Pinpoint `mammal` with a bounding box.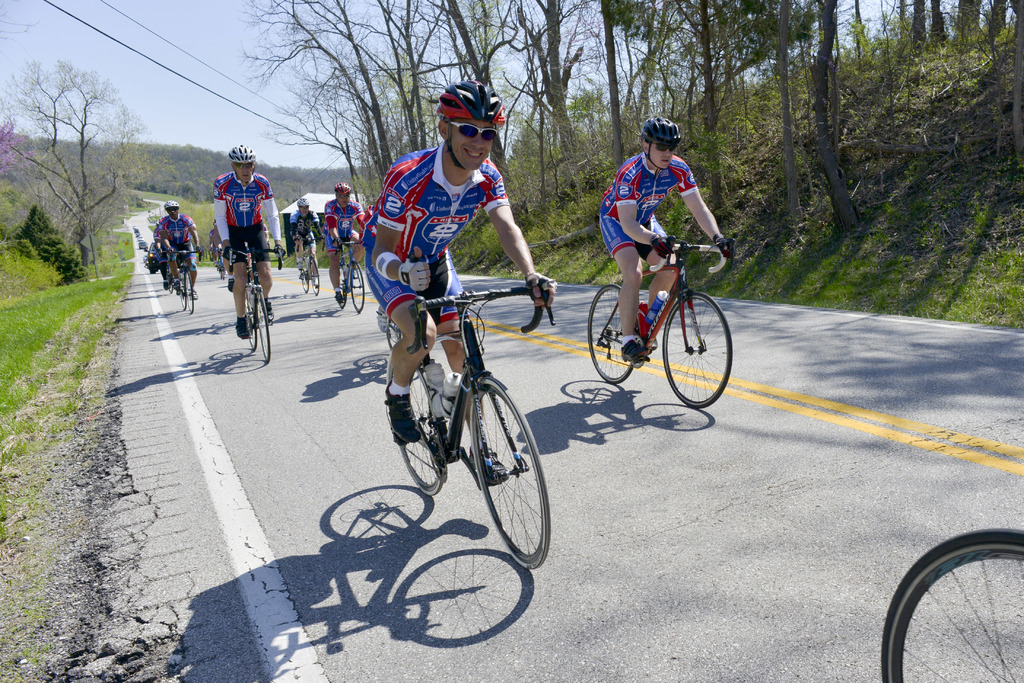
crop(292, 197, 323, 288).
